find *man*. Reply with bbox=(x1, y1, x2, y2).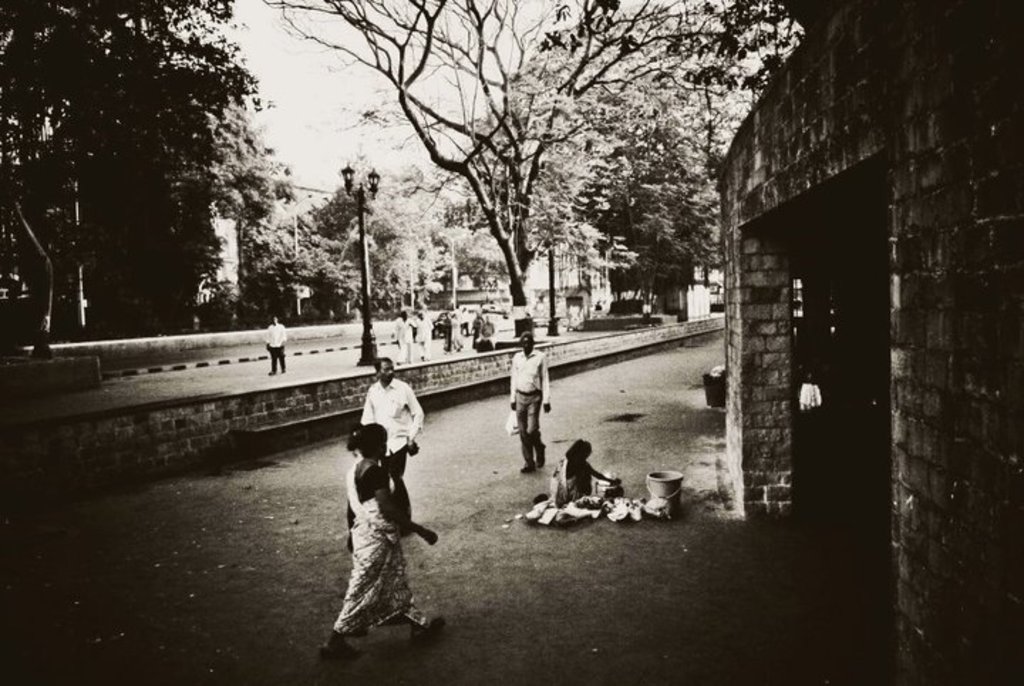
bbox=(505, 334, 549, 470).
